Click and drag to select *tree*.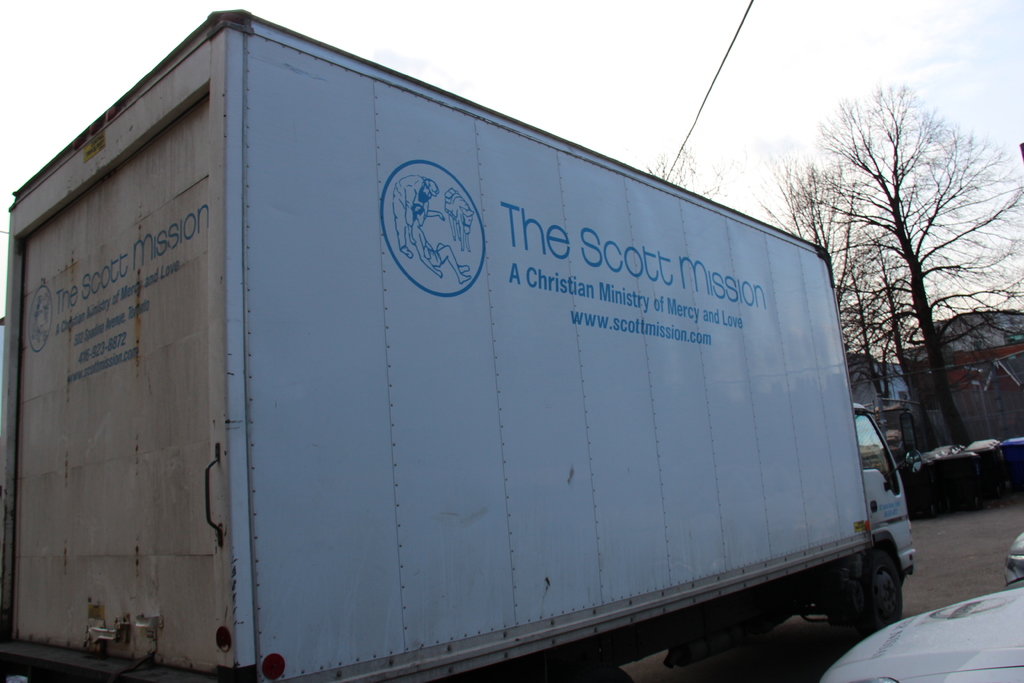
Selection: (x1=650, y1=147, x2=727, y2=199).
